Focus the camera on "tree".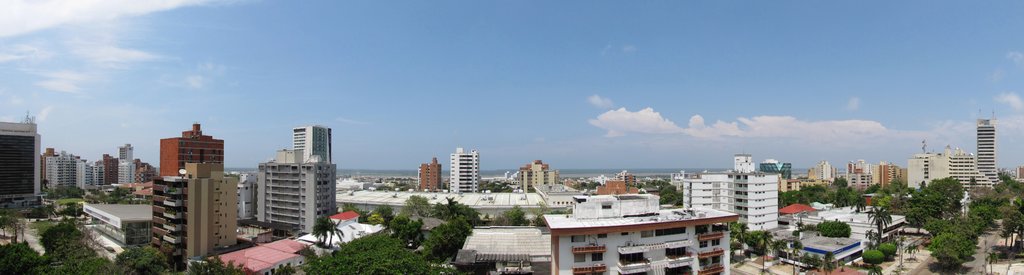
Focus region: box=[820, 255, 833, 269].
